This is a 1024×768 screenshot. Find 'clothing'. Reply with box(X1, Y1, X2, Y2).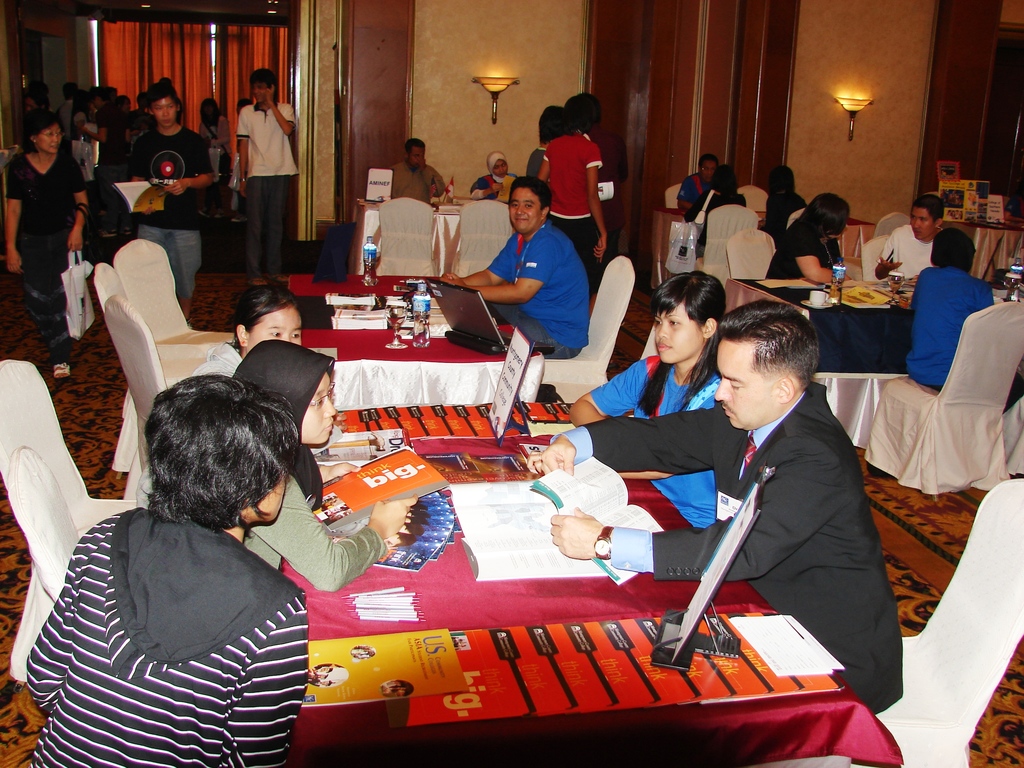
box(765, 204, 840, 284).
